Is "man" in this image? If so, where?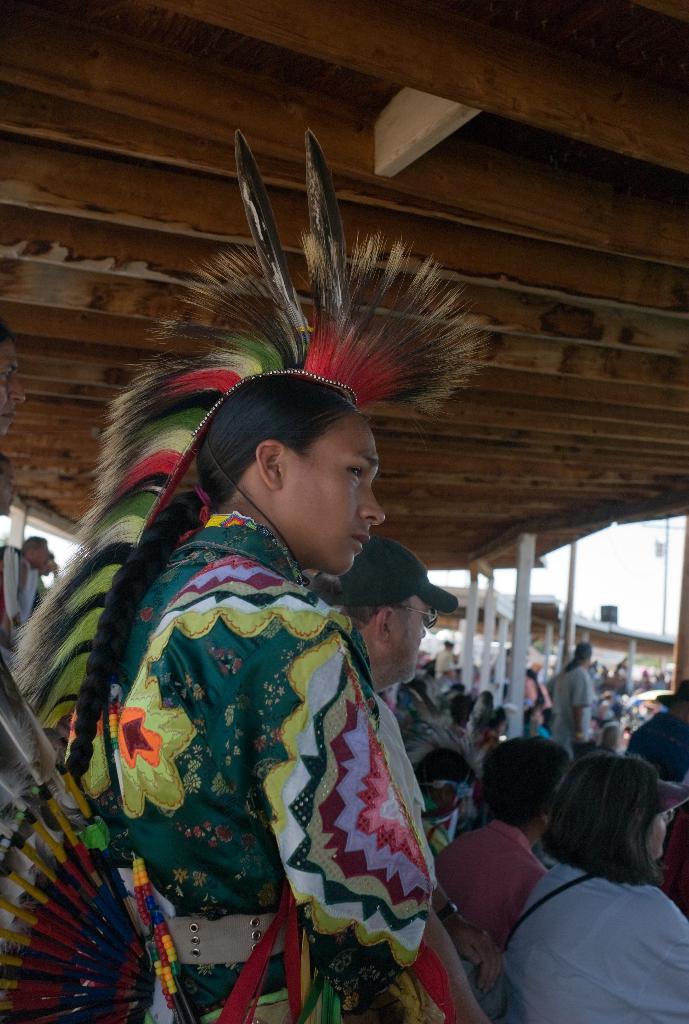
Yes, at <box>318,529,472,869</box>.
